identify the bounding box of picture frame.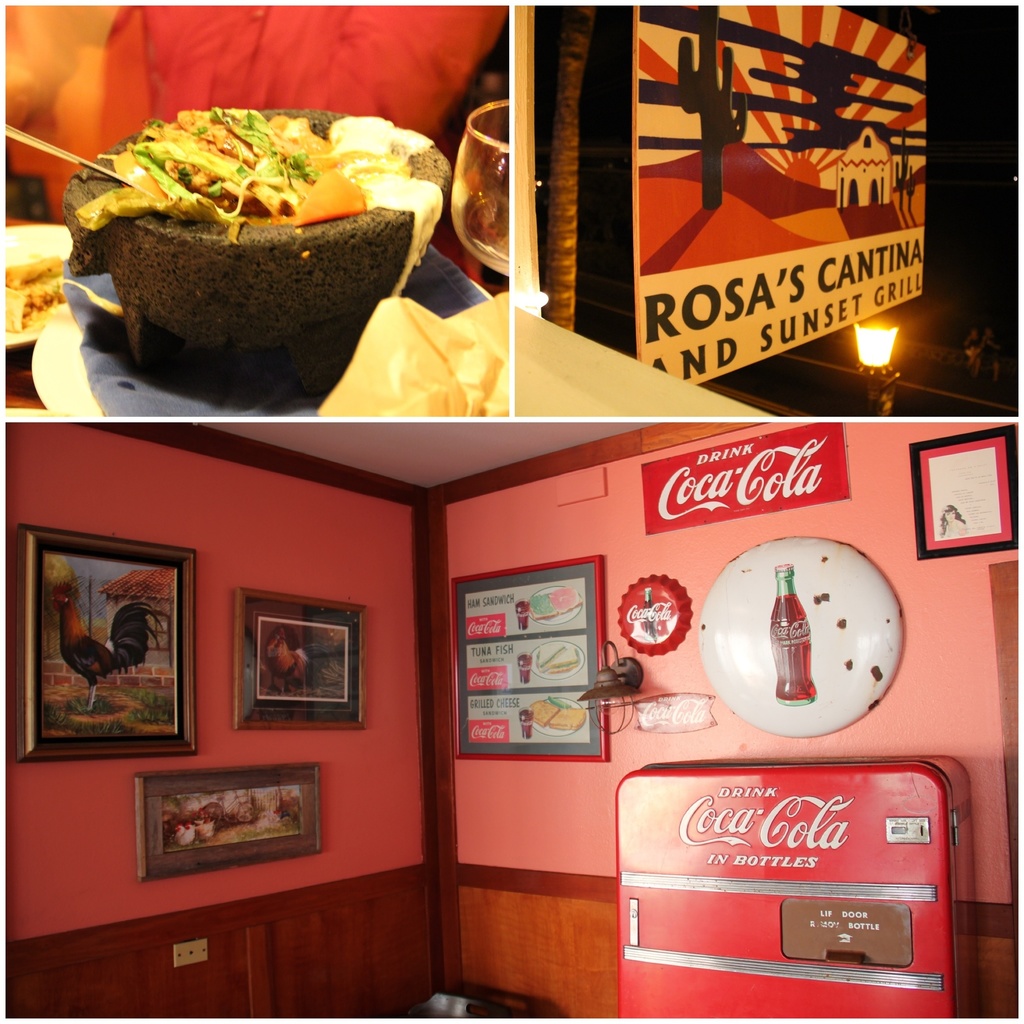
left=137, top=765, right=319, bottom=882.
